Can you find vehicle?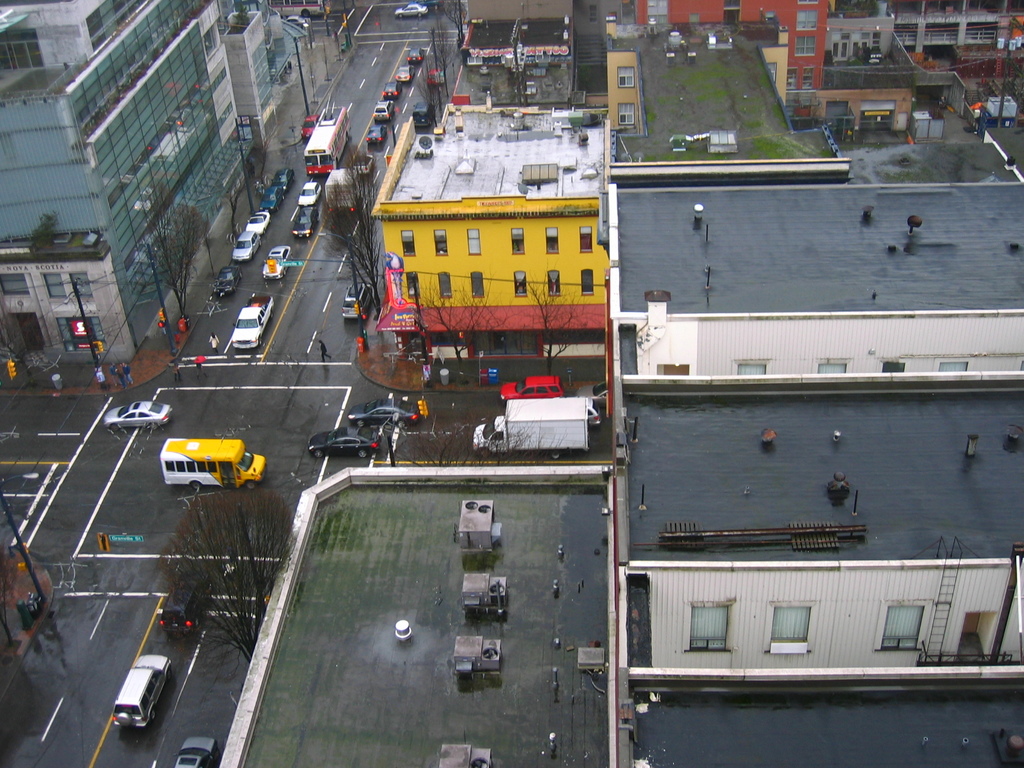
Yes, bounding box: [584,400,607,426].
